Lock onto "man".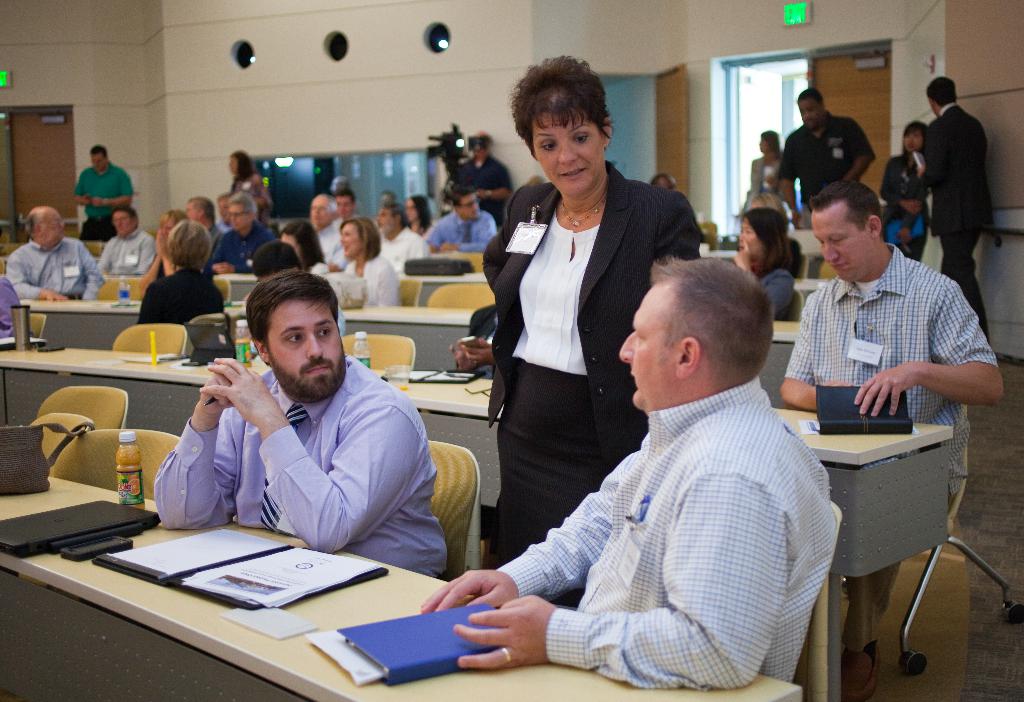
Locked: <bbox>496, 255, 844, 692</bbox>.
